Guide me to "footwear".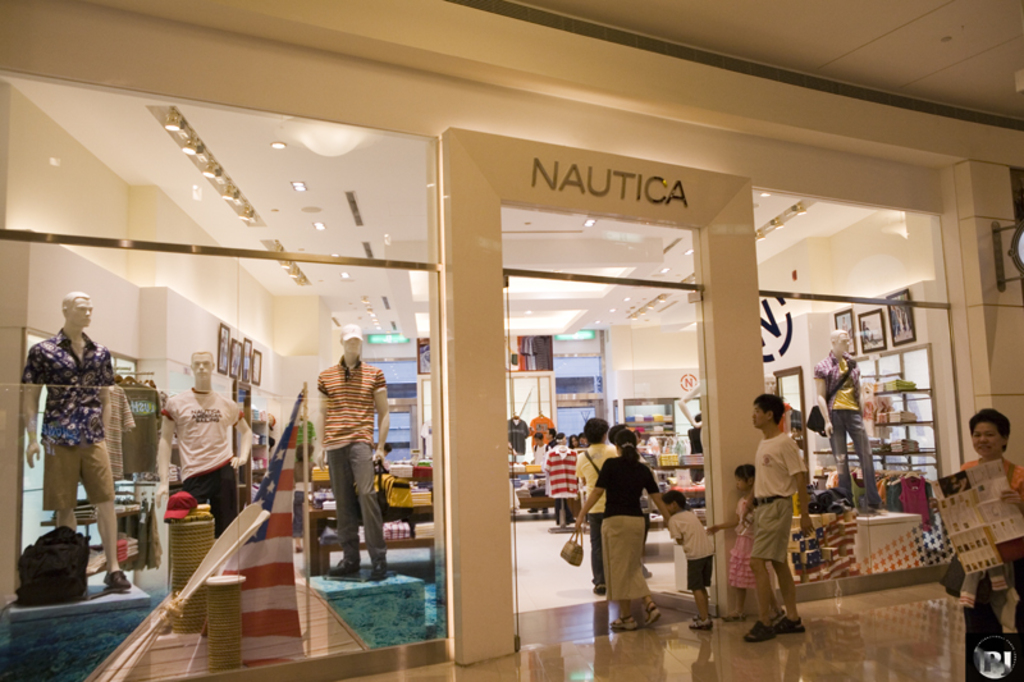
Guidance: l=104, t=568, r=132, b=591.
